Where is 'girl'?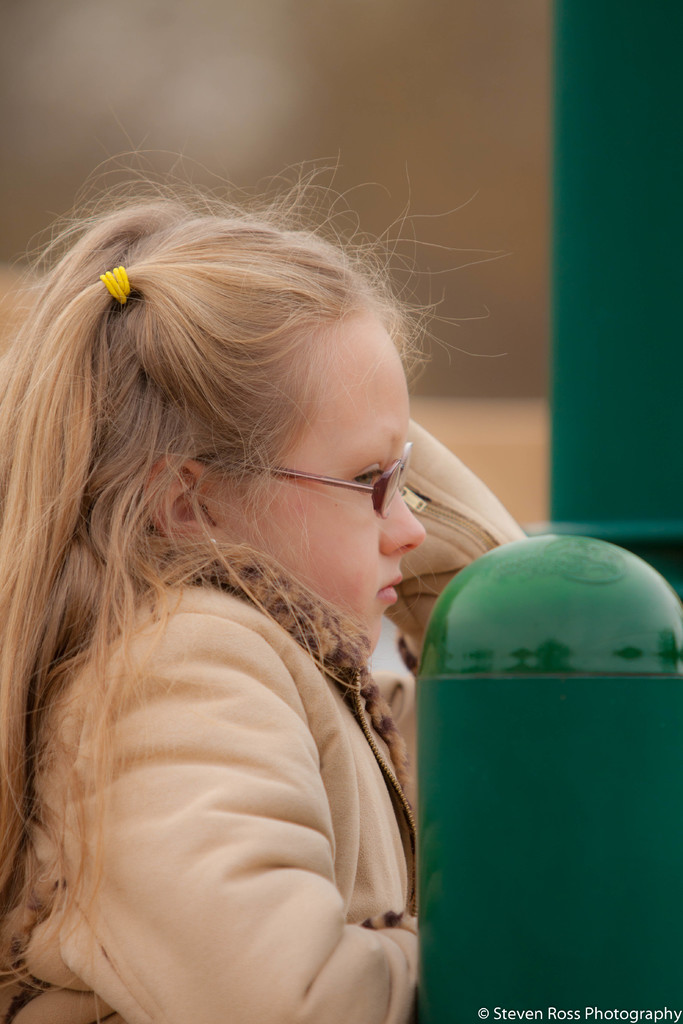
bbox(0, 118, 527, 1023).
